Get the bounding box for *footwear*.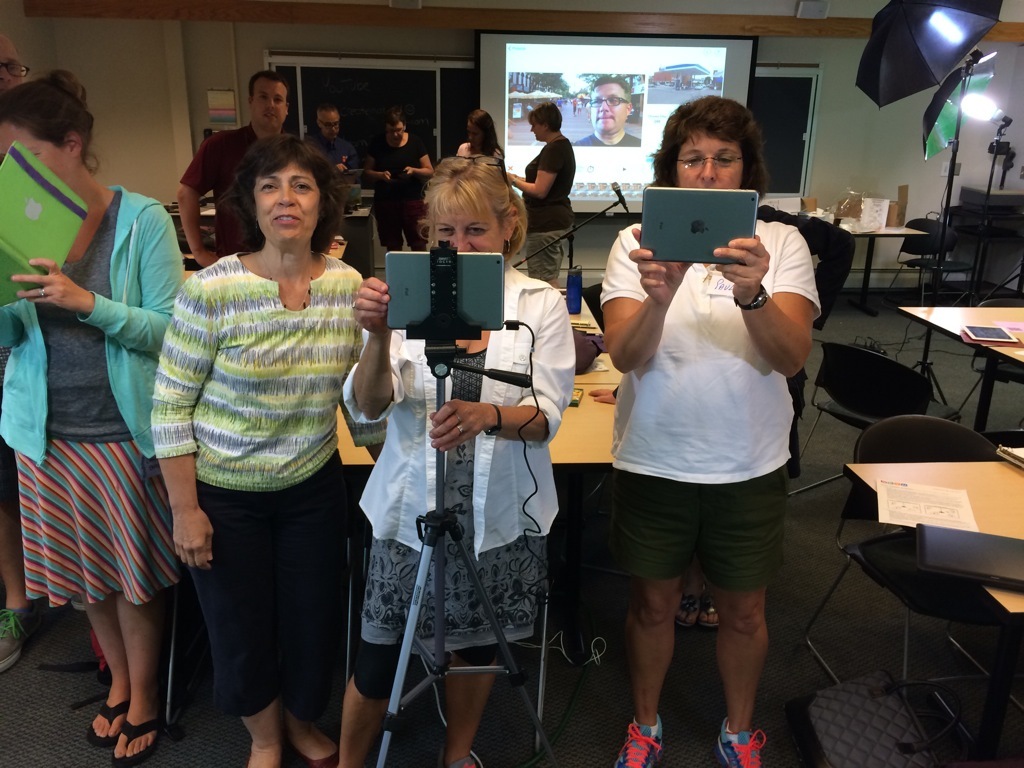
x1=708 y1=715 x2=758 y2=767.
